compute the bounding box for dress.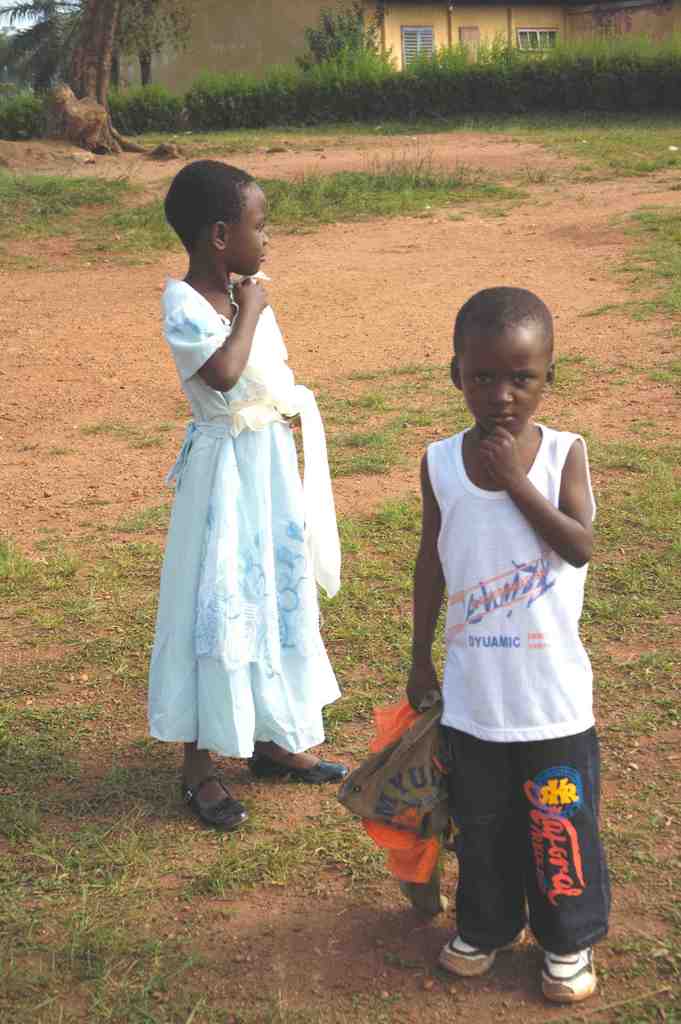
region(144, 281, 340, 760).
